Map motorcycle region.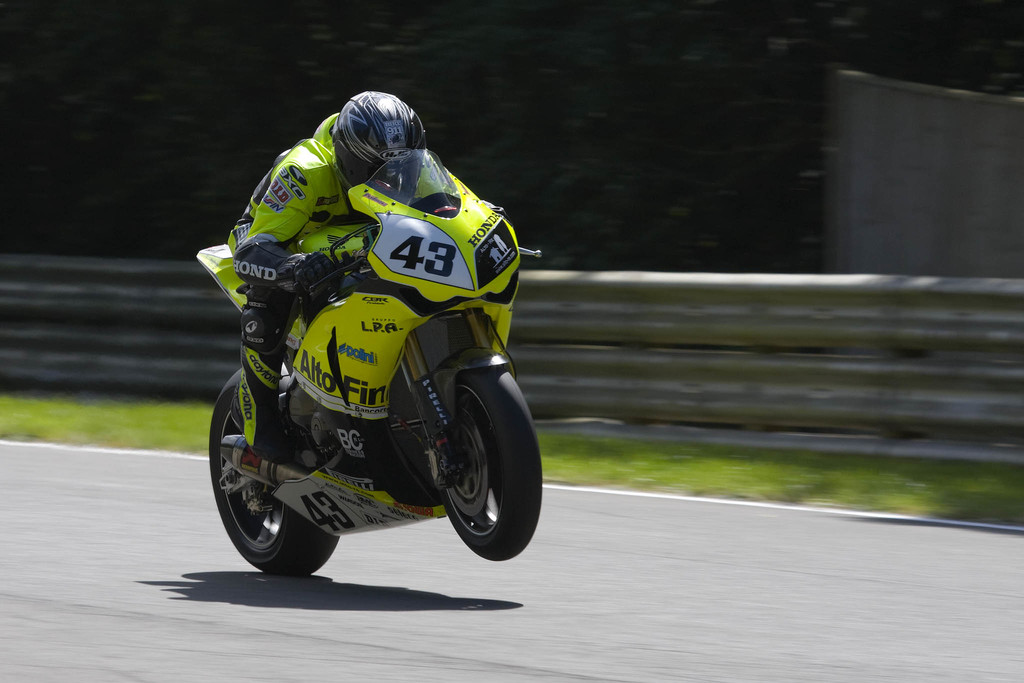
Mapped to x1=185 y1=168 x2=546 y2=586.
